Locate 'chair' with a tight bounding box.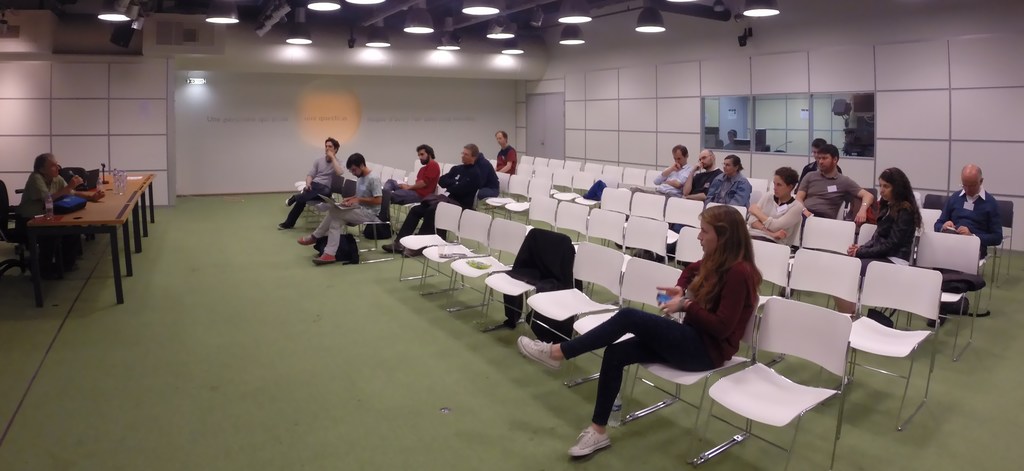
detection(85, 165, 101, 235).
